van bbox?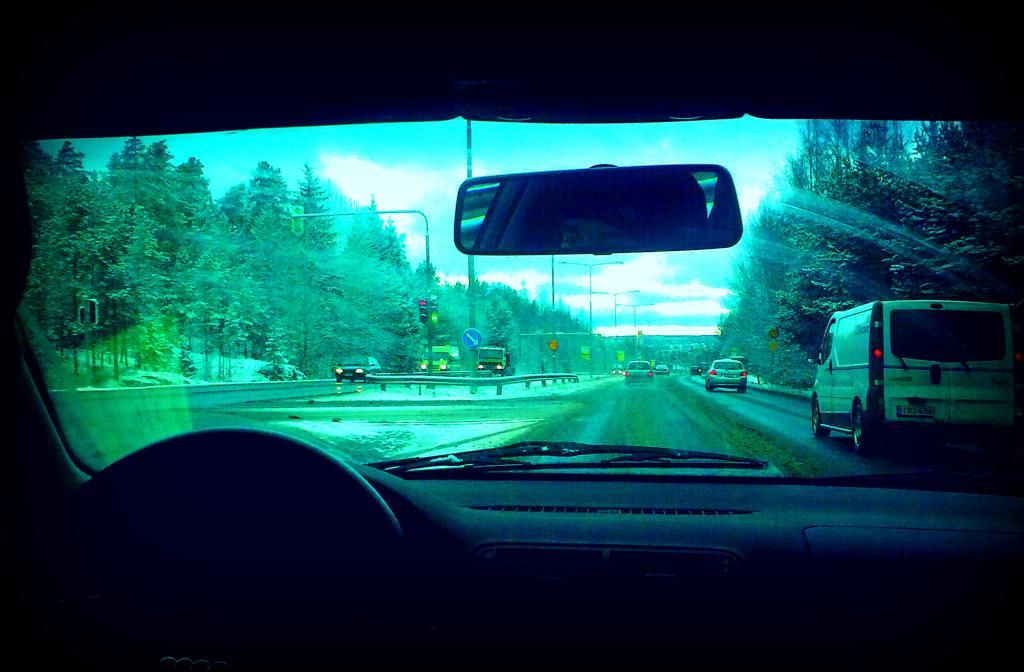
[810, 295, 1023, 456]
